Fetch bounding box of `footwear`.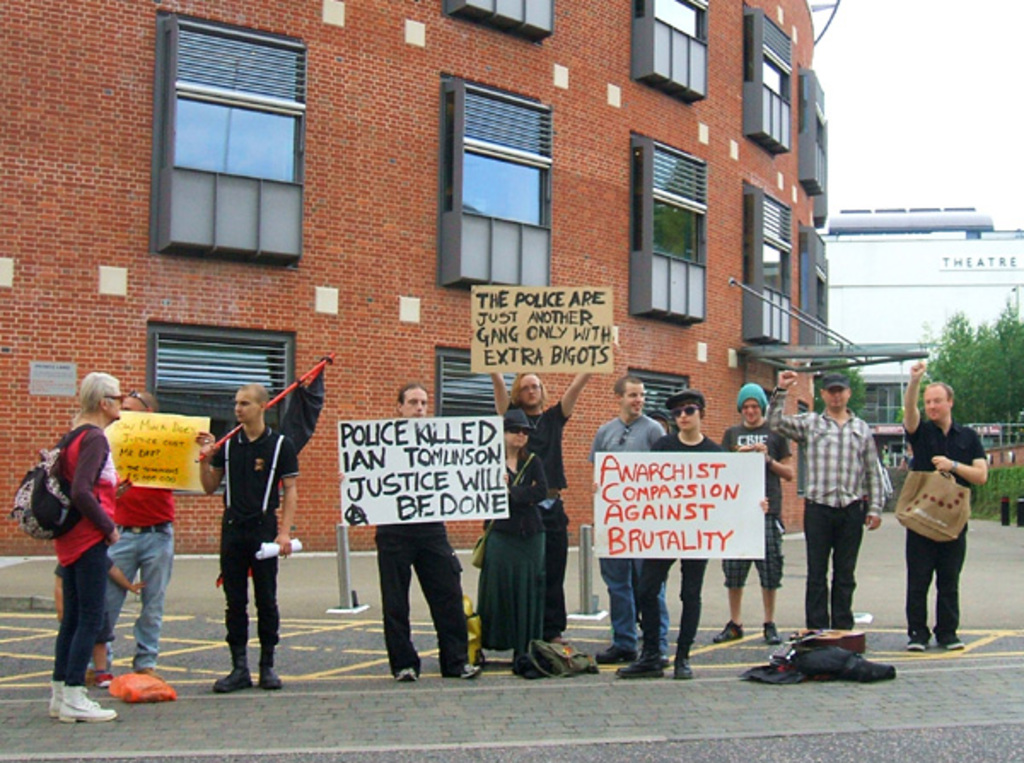
Bbox: (left=667, top=649, right=693, bottom=678).
